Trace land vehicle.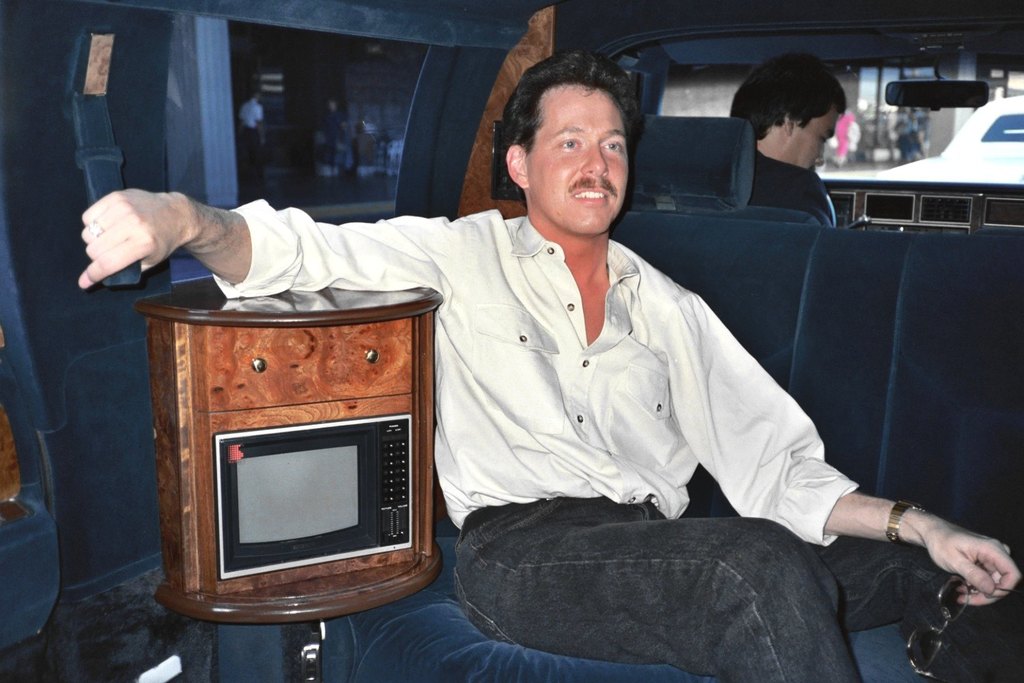
Traced to {"x1": 0, "y1": 0, "x2": 1023, "y2": 682}.
